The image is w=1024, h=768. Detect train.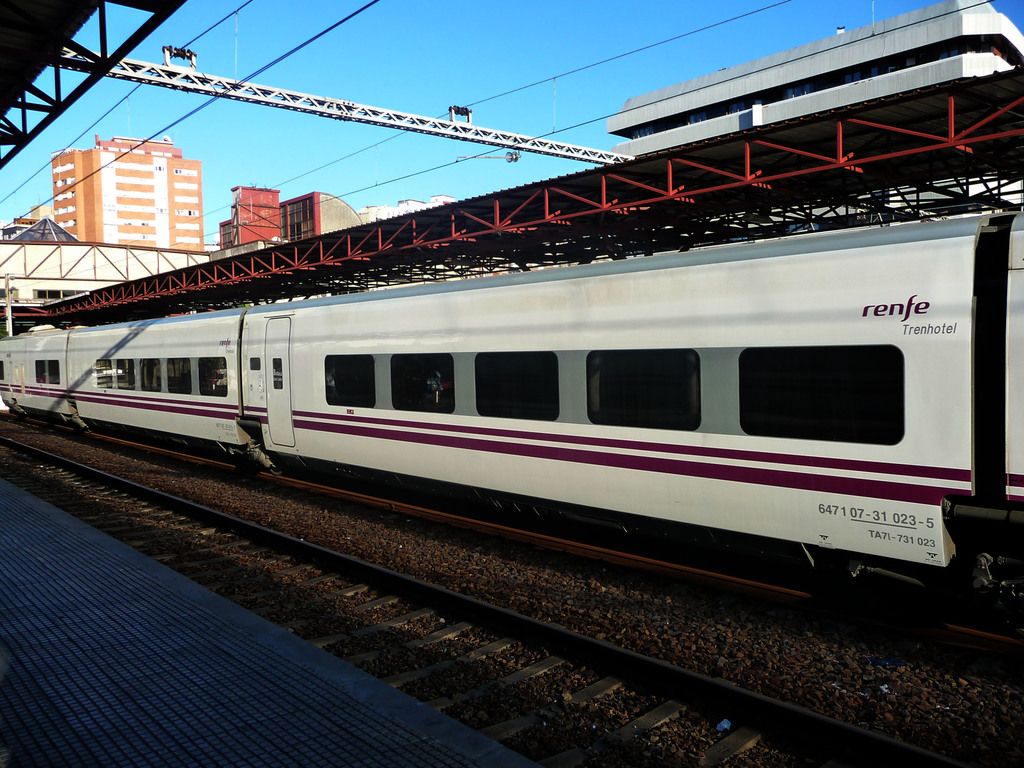
Detection: {"x1": 0, "y1": 204, "x2": 1023, "y2": 604}.
